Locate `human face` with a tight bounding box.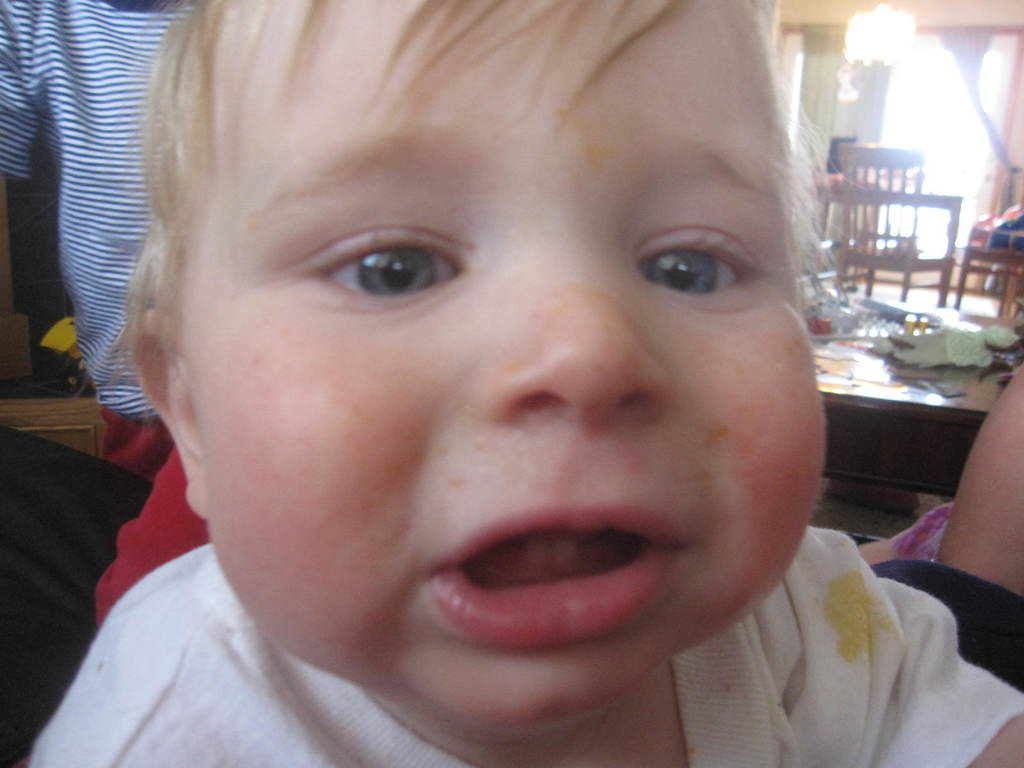
detection(185, 0, 832, 744).
